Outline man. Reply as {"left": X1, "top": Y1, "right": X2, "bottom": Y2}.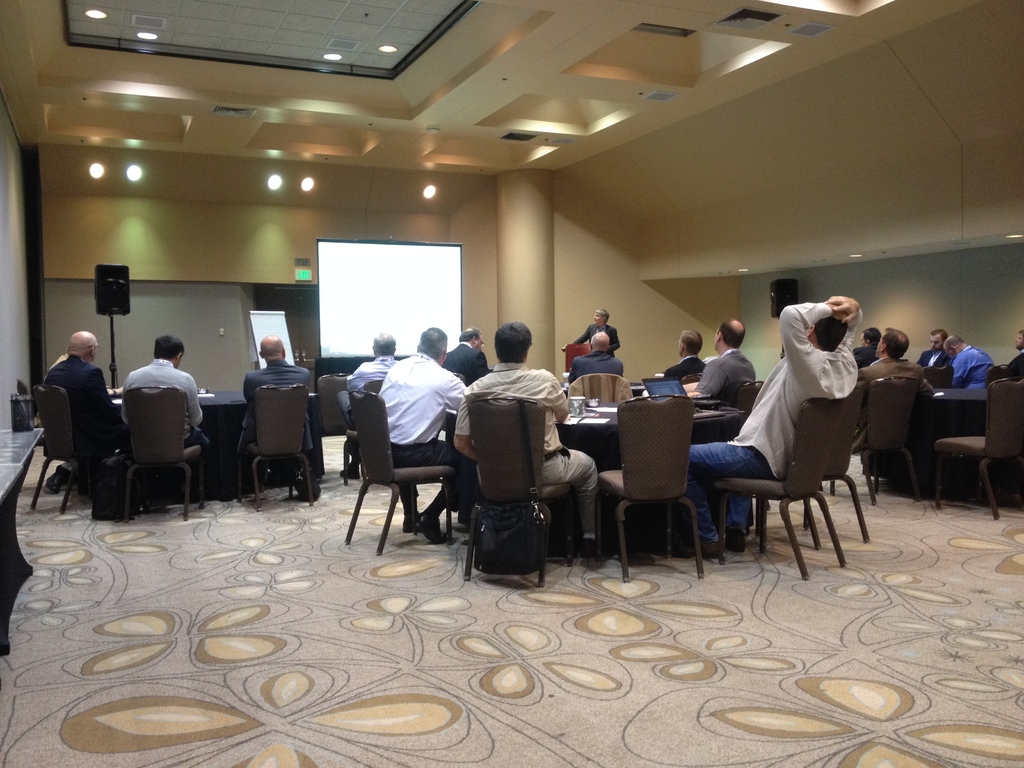
{"left": 563, "top": 305, "right": 623, "bottom": 353}.
